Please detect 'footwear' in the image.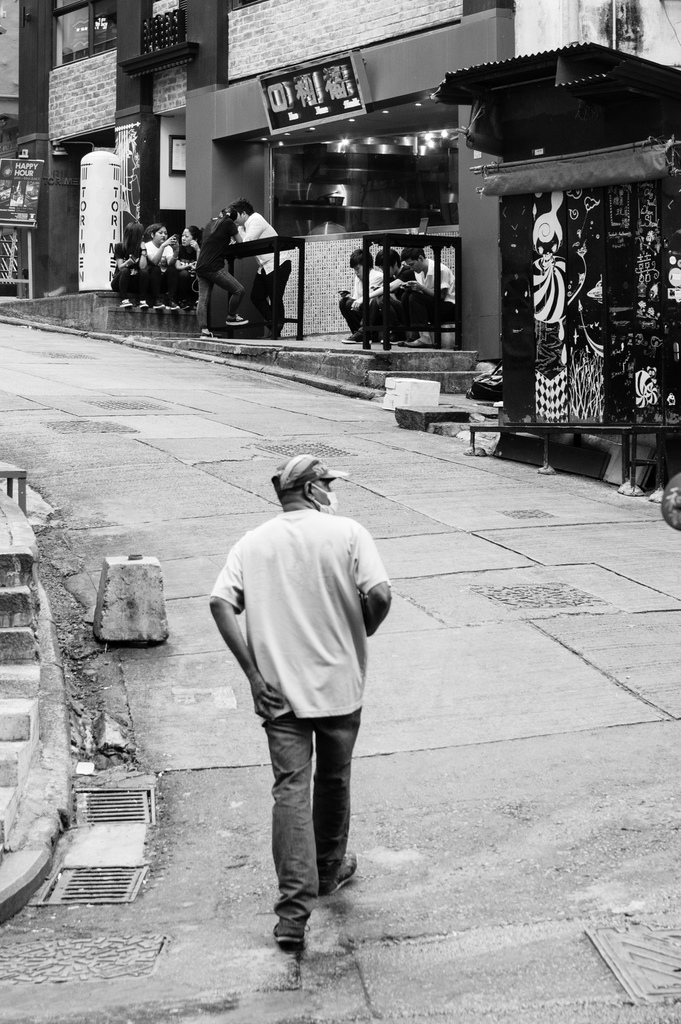
bbox=[135, 294, 149, 308].
